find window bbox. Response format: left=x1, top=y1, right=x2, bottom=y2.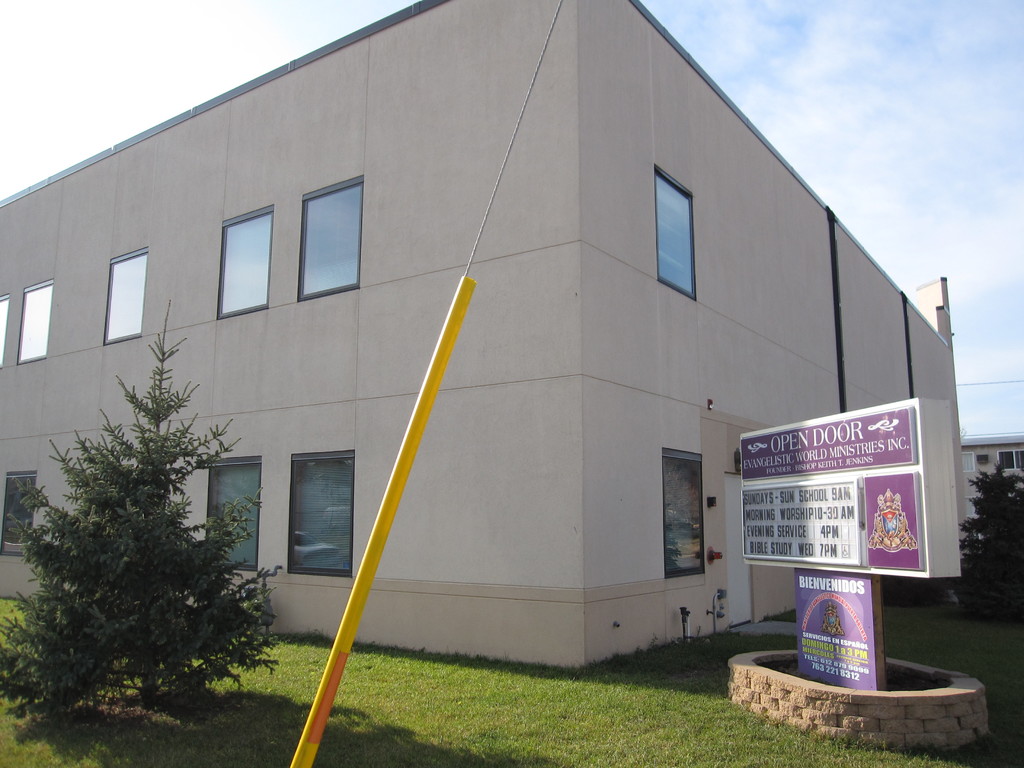
left=0, top=474, right=36, bottom=557.
